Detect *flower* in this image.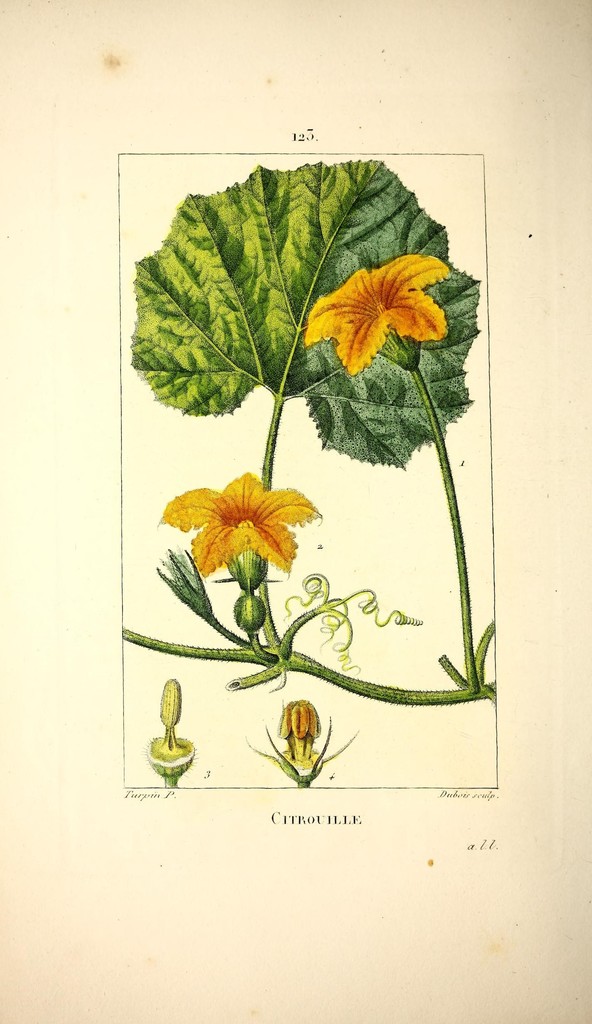
Detection: (306, 257, 457, 383).
